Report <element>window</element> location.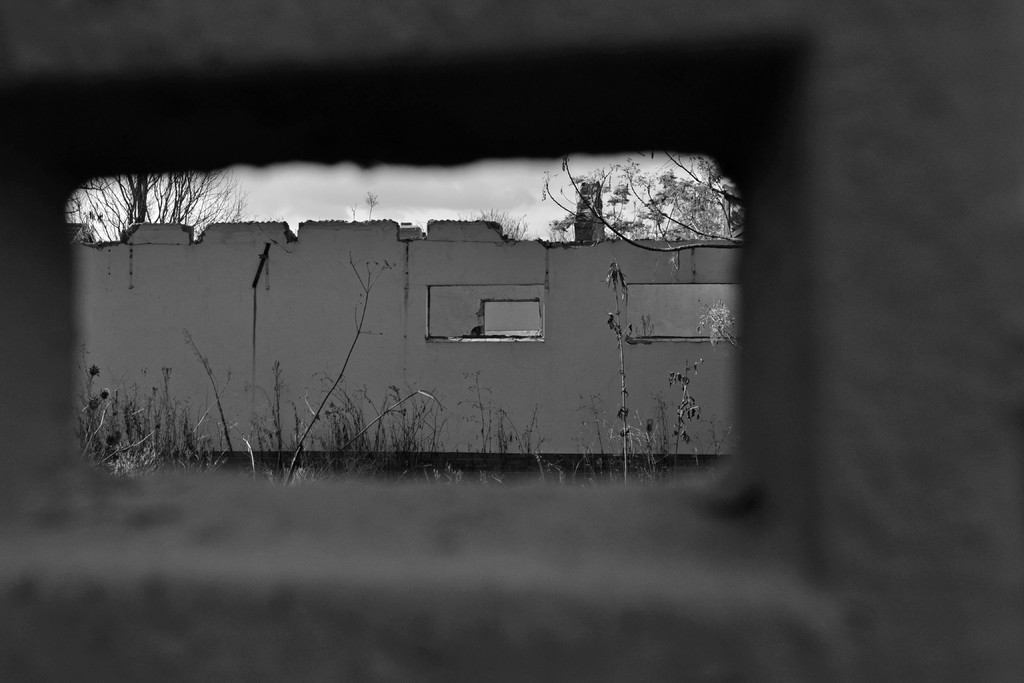
Report: (x1=419, y1=283, x2=541, y2=341).
